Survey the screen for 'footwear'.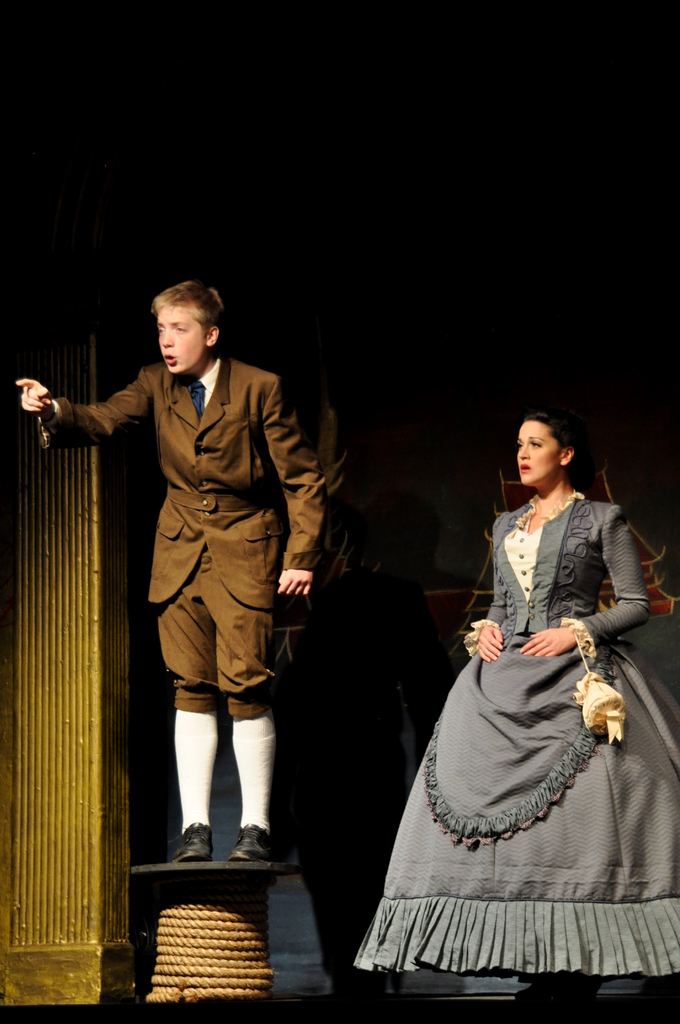
Survey found: bbox(169, 826, 215, 860).
